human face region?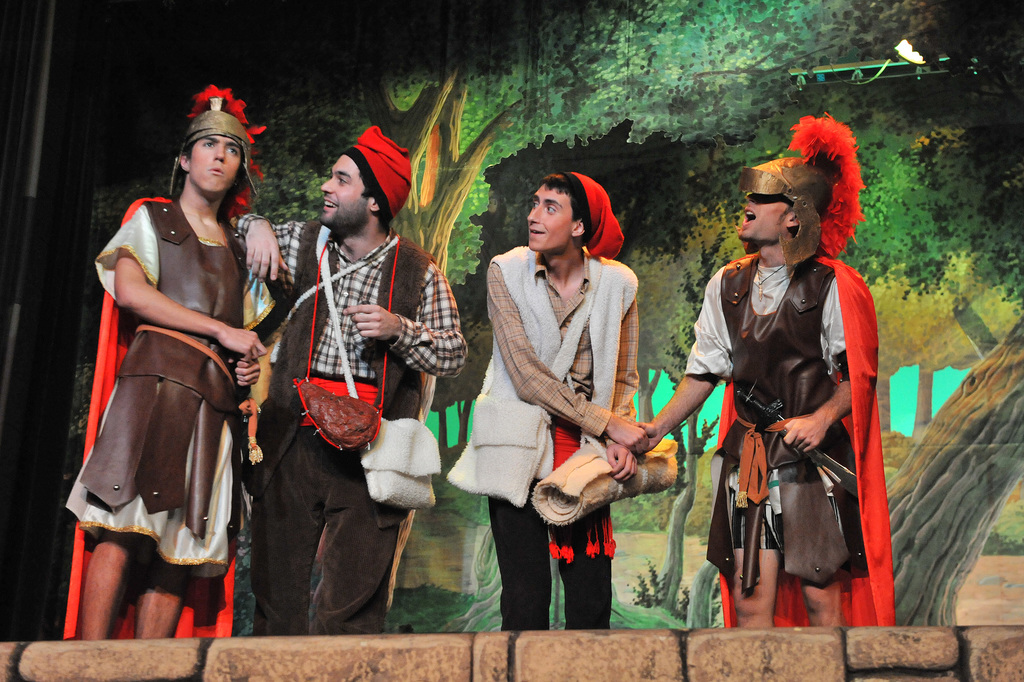
locate(319, 155, 372, 226)
